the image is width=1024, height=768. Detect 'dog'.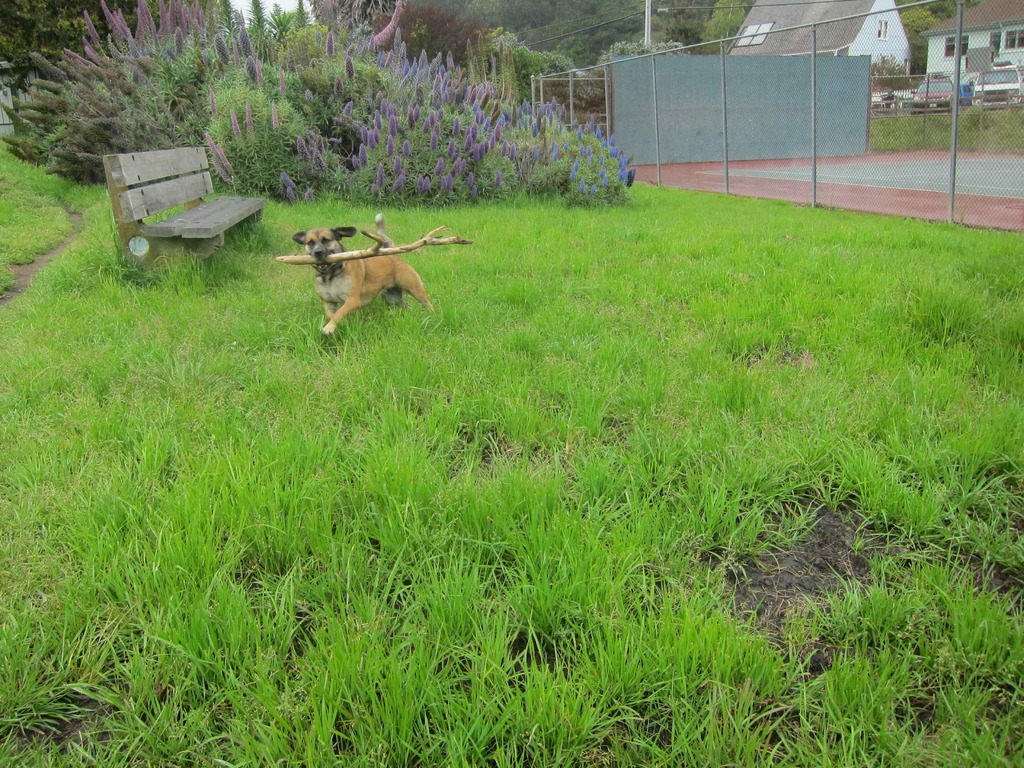
Detection: 291 213 435 339.
